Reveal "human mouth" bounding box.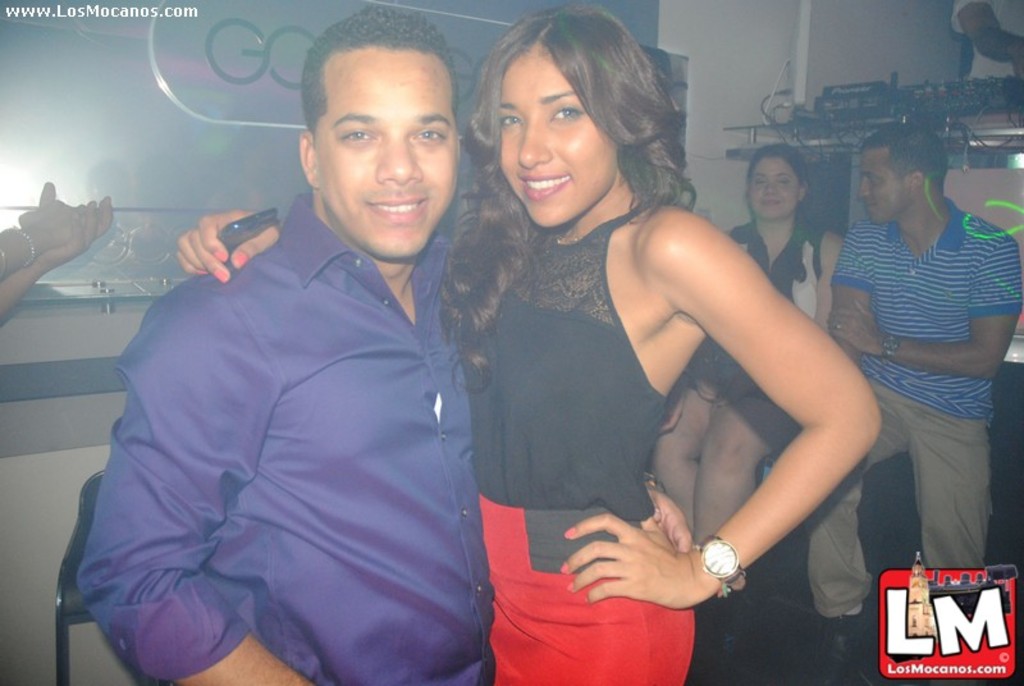
Revealed: {"left": 768, "top": 197, "right": 780, "bottom": 207}.
